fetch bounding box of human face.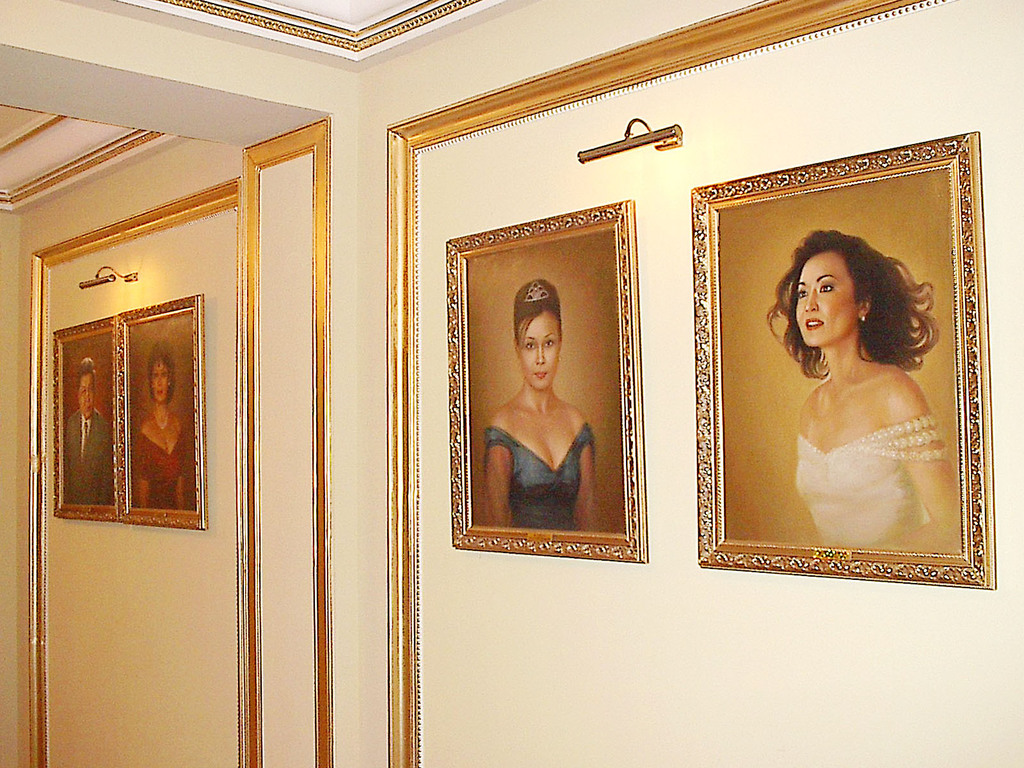
Bbox: <bbox>515, 308, 559, 392</bbox>.
